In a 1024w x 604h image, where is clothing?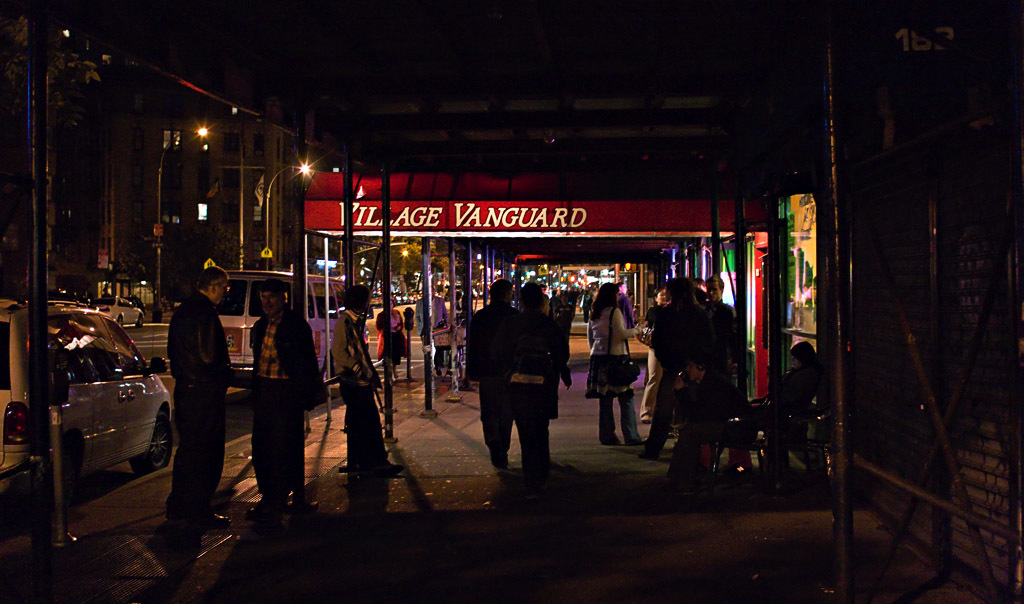
<region>587, 302, 642, 440</region>.
